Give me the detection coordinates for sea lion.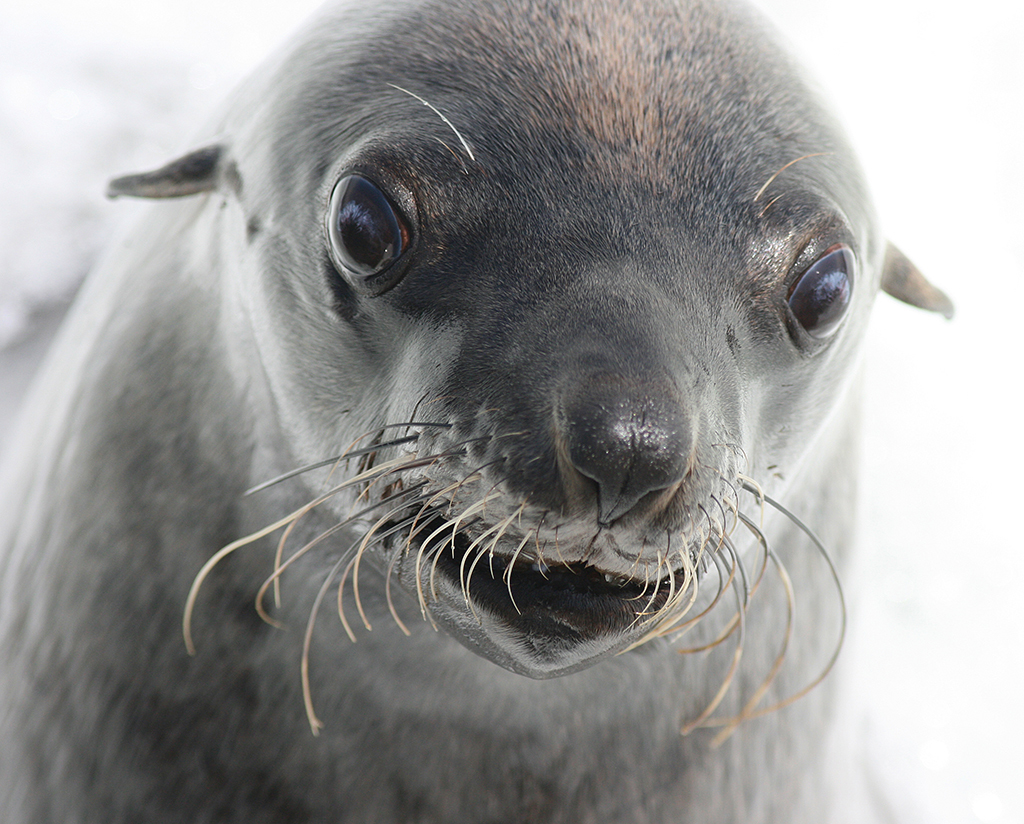
detection(0, 2, 953, 823).
